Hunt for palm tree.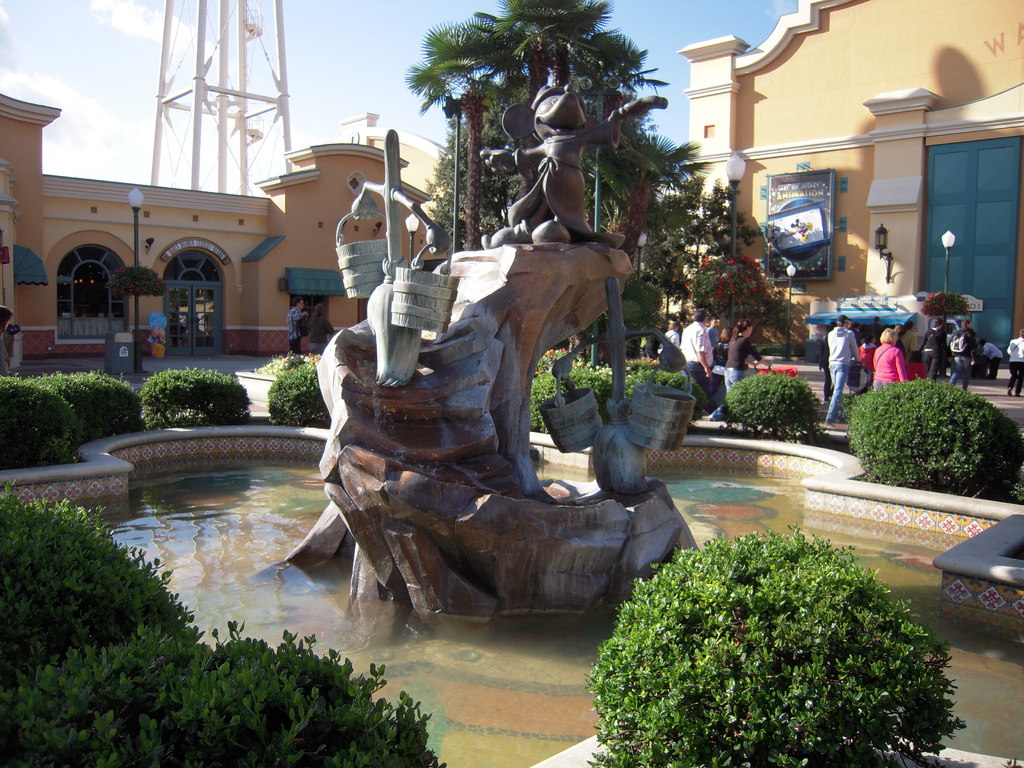
Hunted down at (403,0,671,252).
